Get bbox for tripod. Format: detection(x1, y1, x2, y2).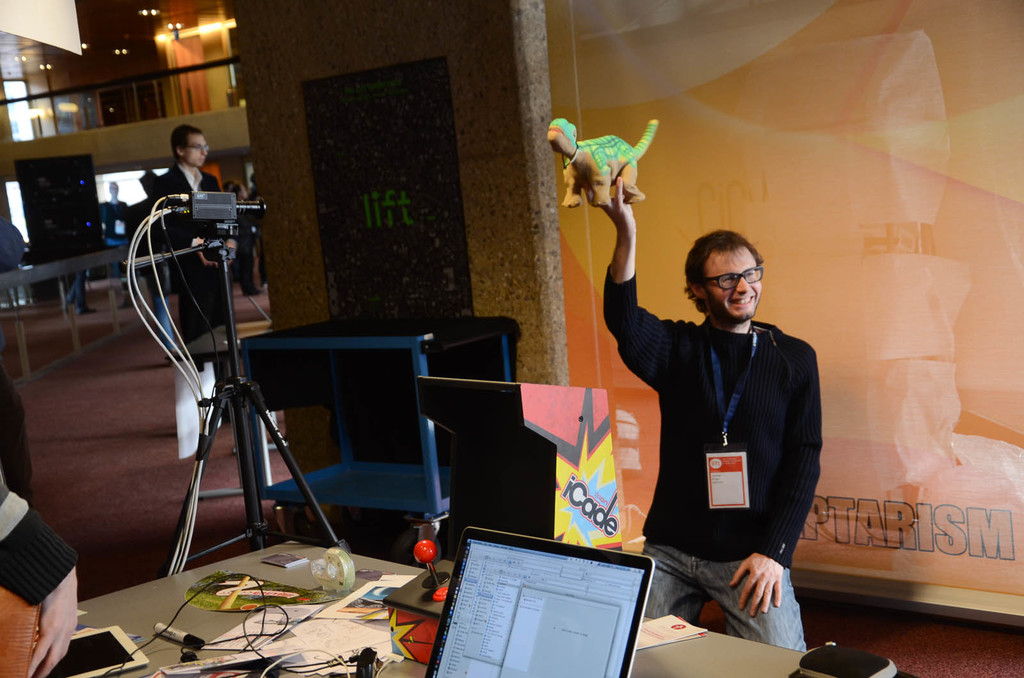
detection(117, 225, 353, 576).
